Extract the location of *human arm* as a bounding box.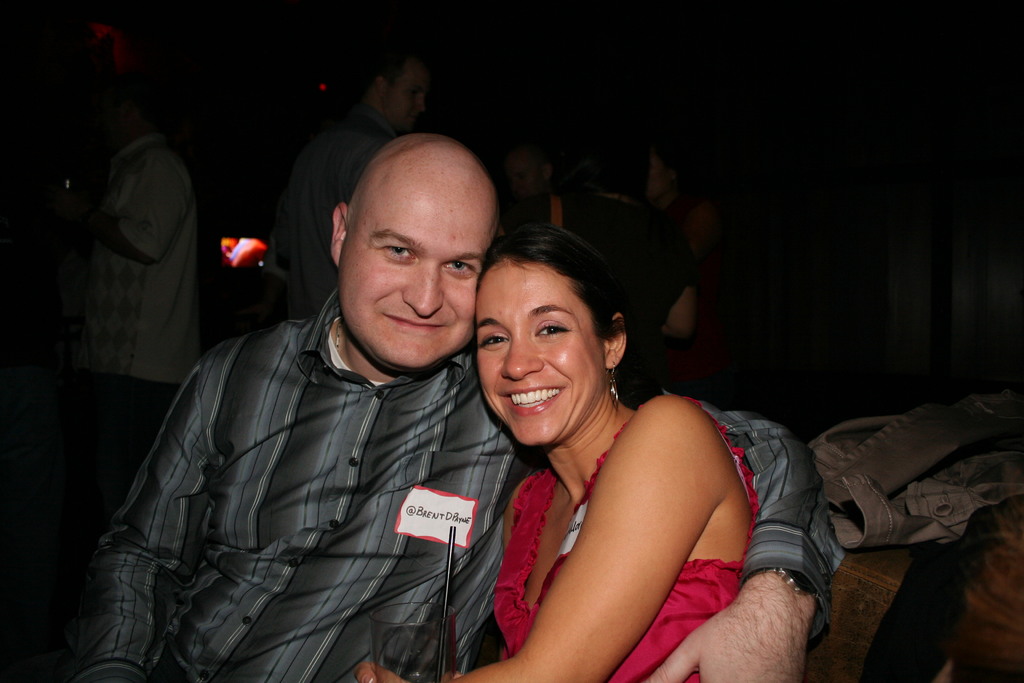
bbox=(673, 189, 717, 270).
